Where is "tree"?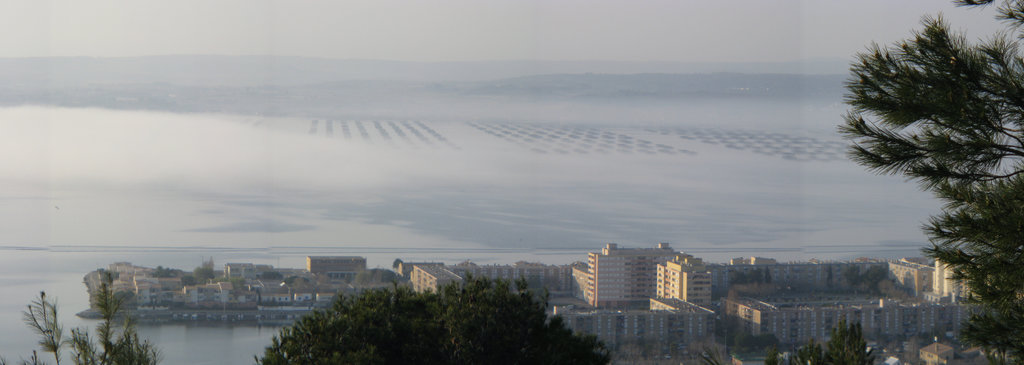
829,0,1023,364.
